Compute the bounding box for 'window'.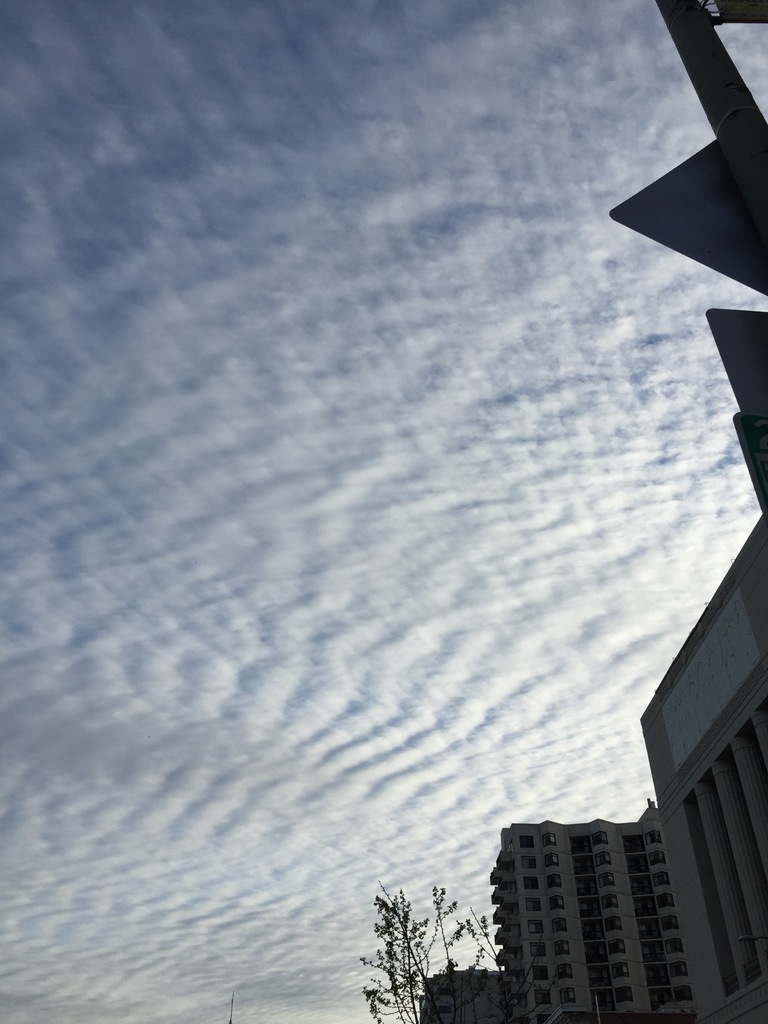
600:874:612:883.
